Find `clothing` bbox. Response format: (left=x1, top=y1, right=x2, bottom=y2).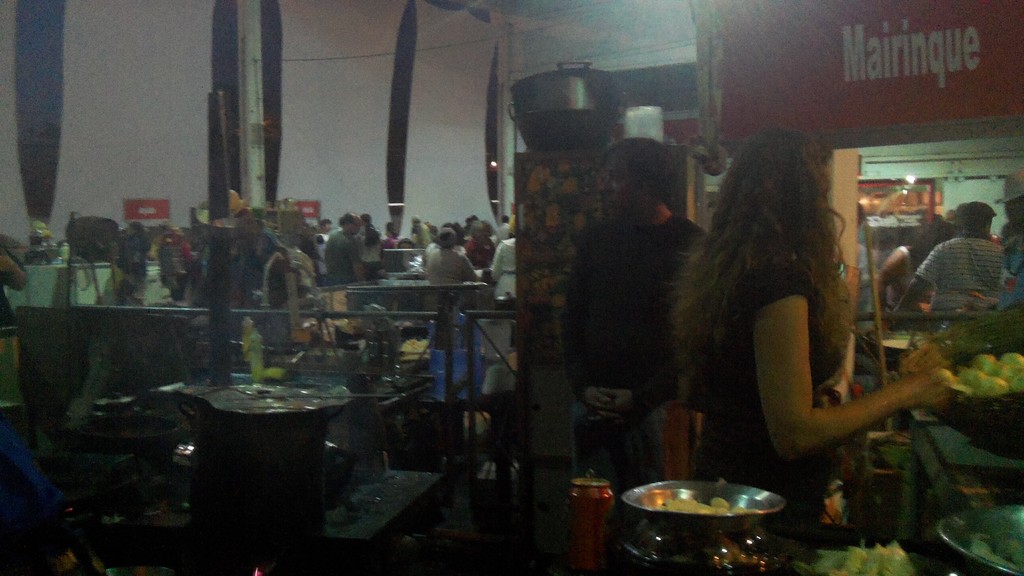
(left=328, top=227, right=372, bottom=287).
